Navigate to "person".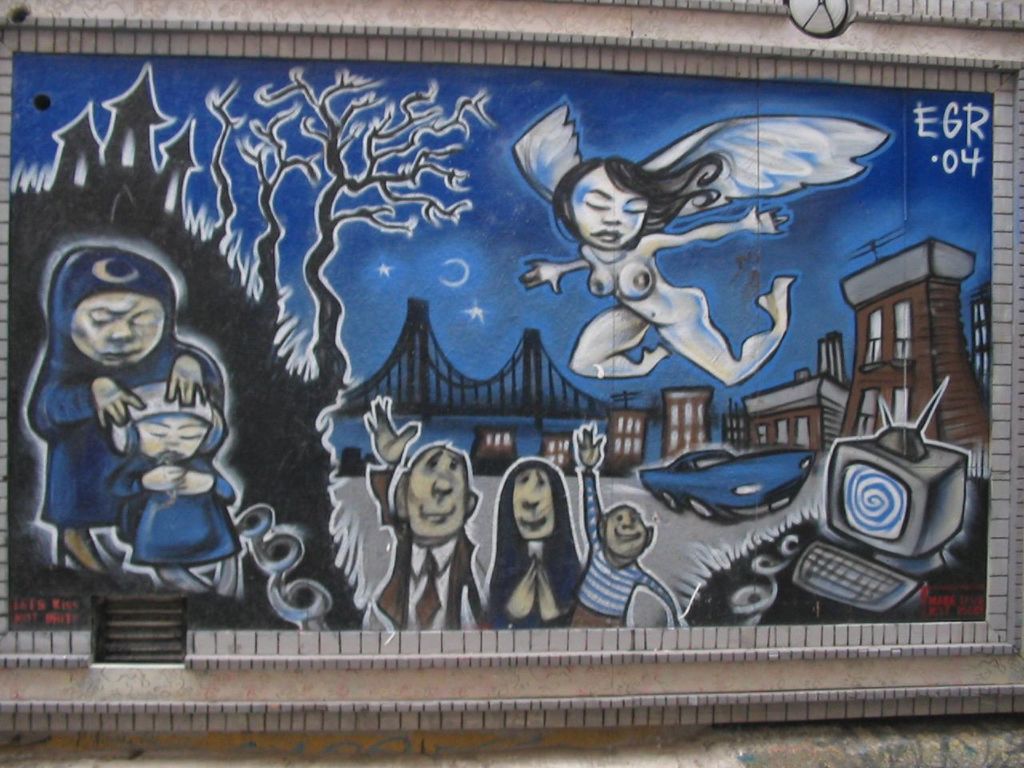
Navigation target: BBox(106, 378, 237, 601).
